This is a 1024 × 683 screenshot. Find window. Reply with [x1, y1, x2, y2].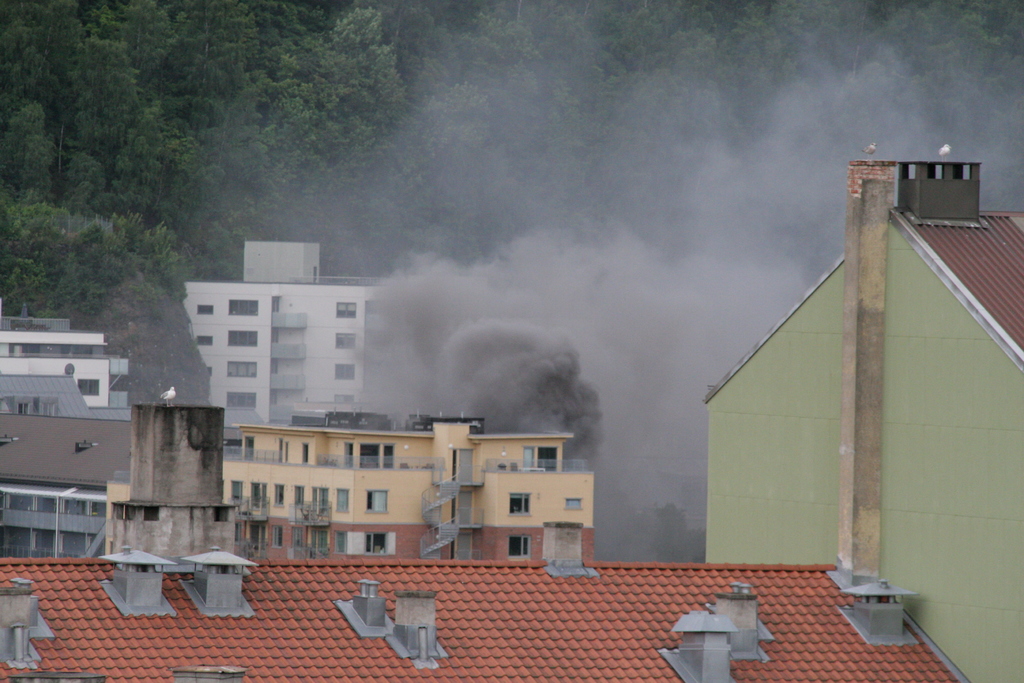
[333, 397, 355, 404].
